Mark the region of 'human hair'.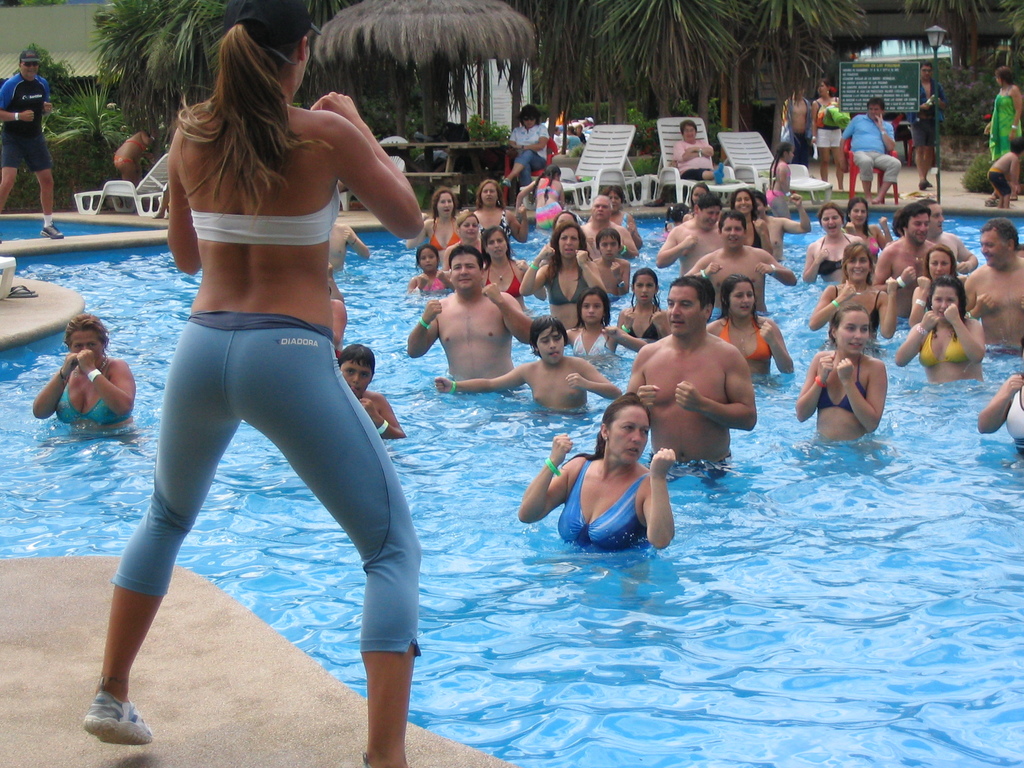
Region: crop(719, 212, 747, 228).
